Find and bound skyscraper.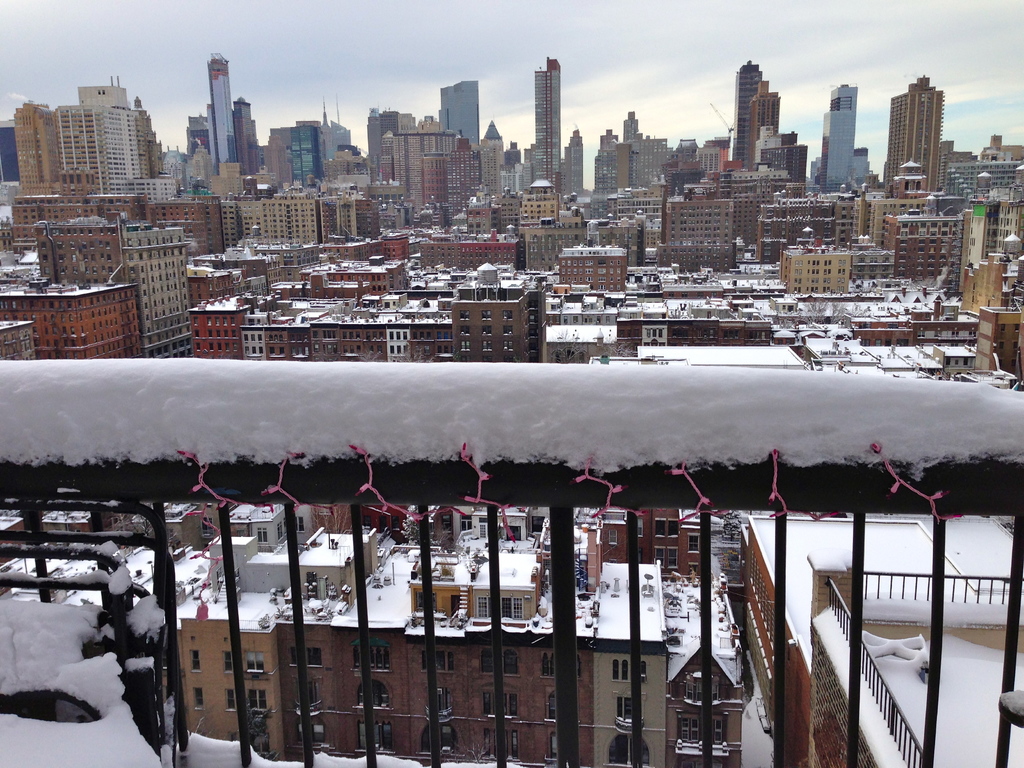
Bound: rect(184, 115, 211, 157).
